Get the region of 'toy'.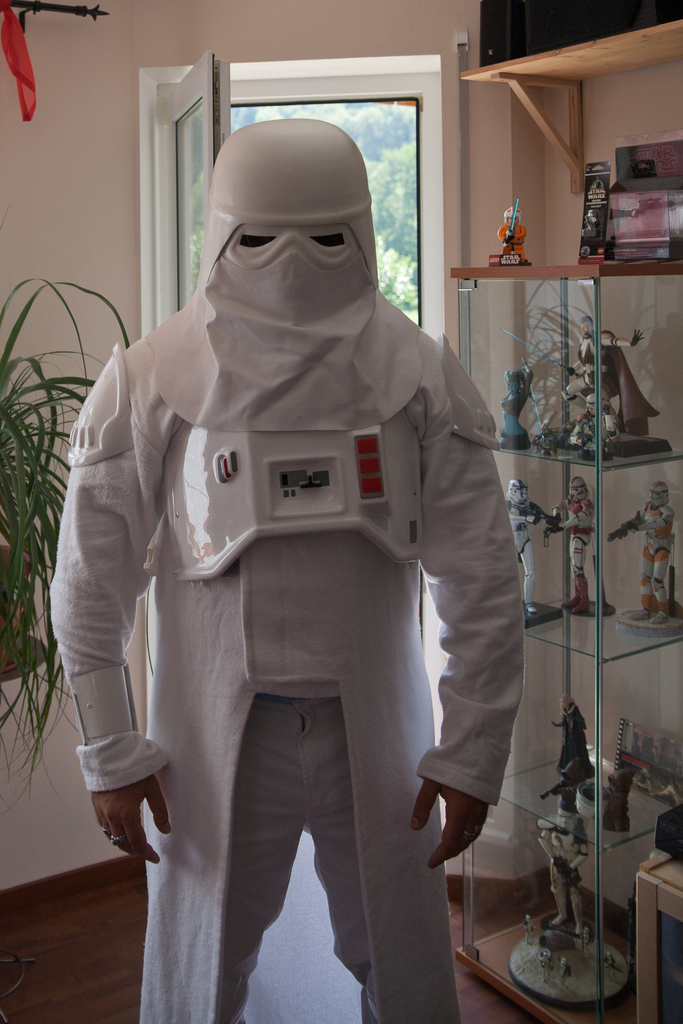
(555, 476, 595, 612).
